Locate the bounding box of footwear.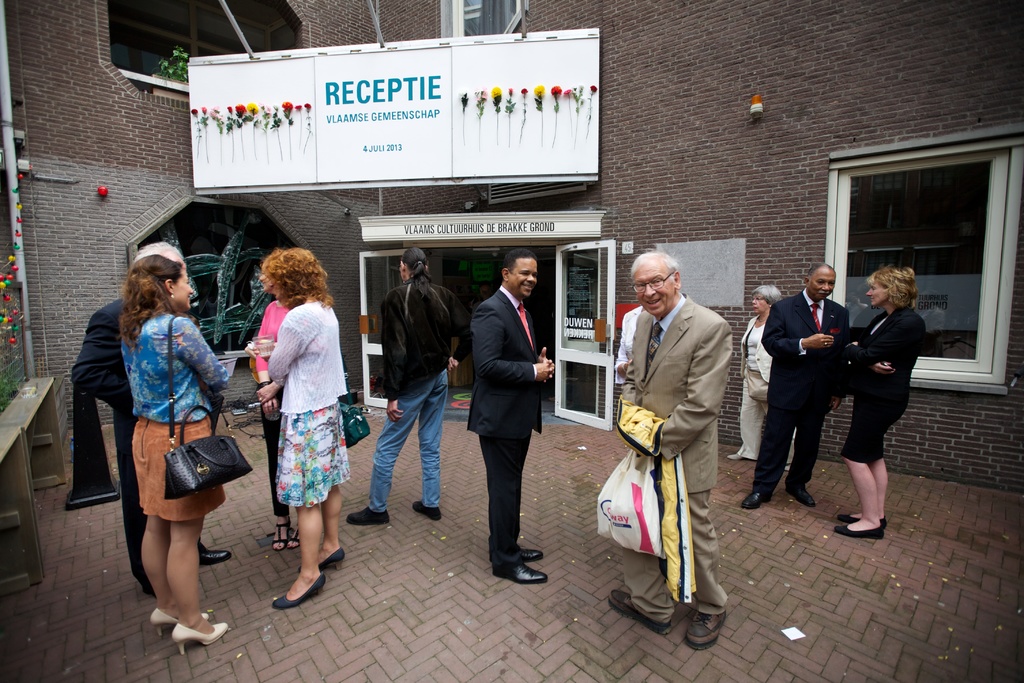
Bounding box: Rect(293, 552, 351, 577).
